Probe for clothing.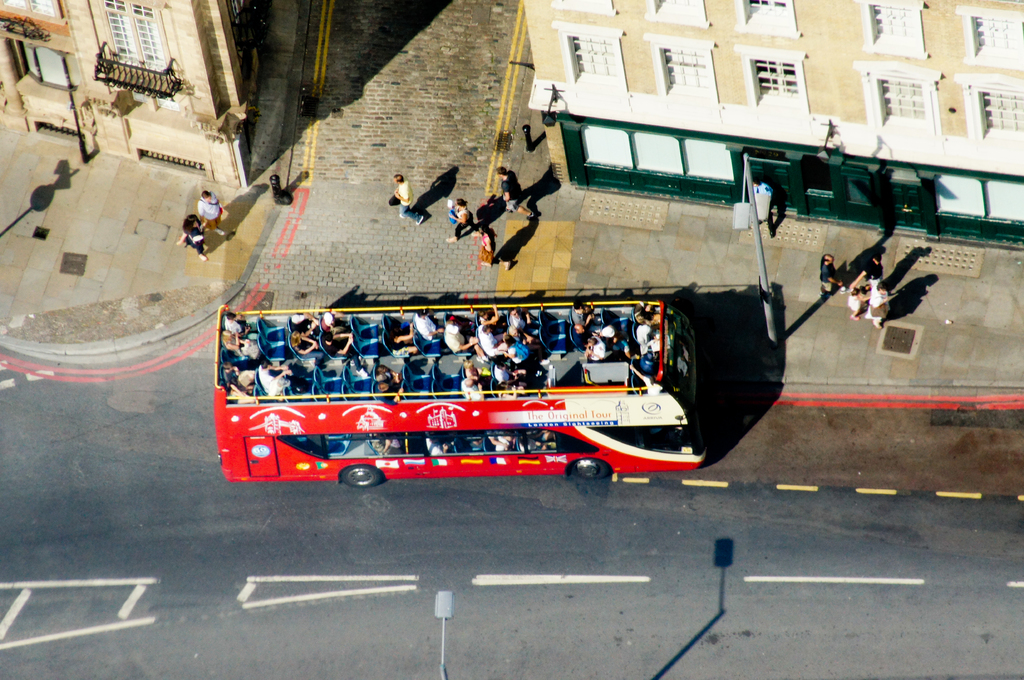
Probe result: [x1=230, y1=383, x2=250, y2=399].
